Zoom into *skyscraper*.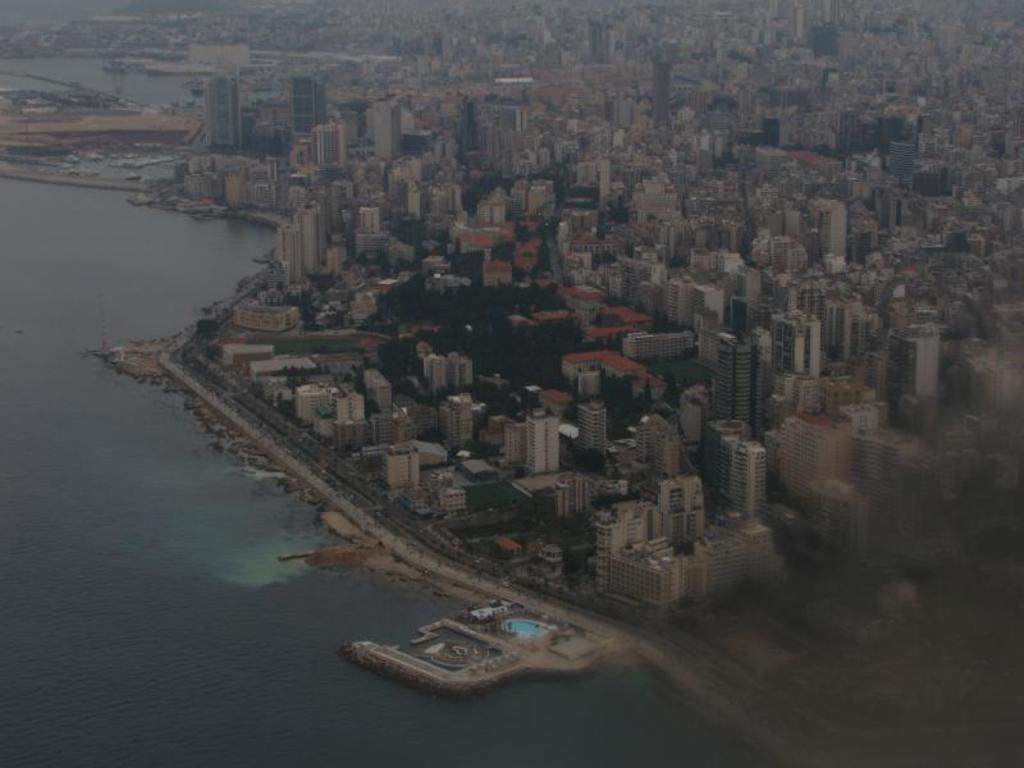
Zoom target: locate(772, 311, 820, 380).
